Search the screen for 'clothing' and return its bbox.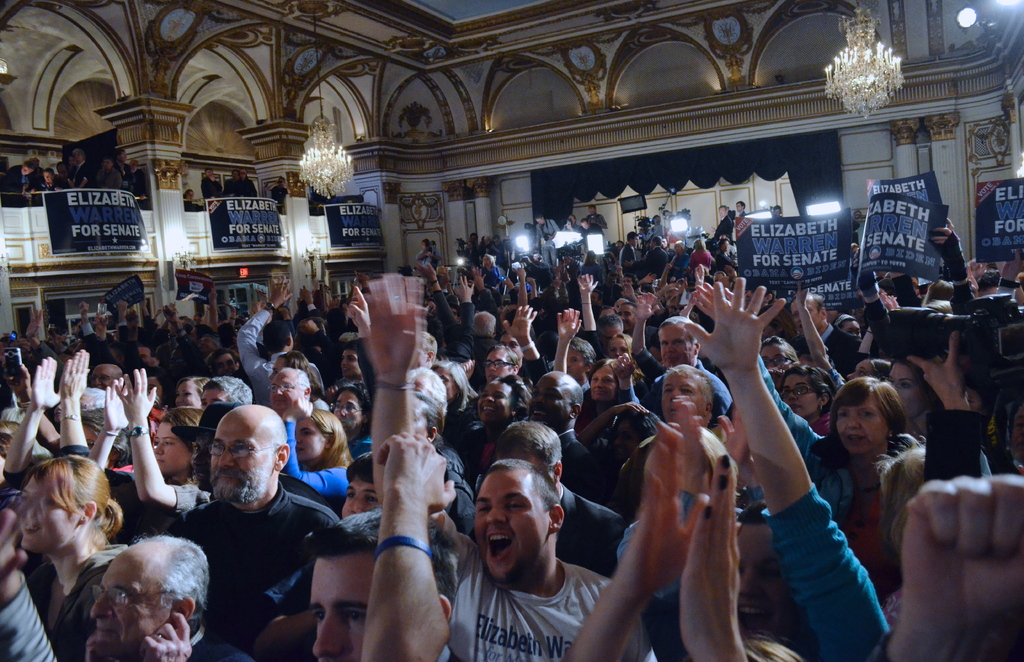
Found: (x1=202, y1=178, x2=223, y2=197).
